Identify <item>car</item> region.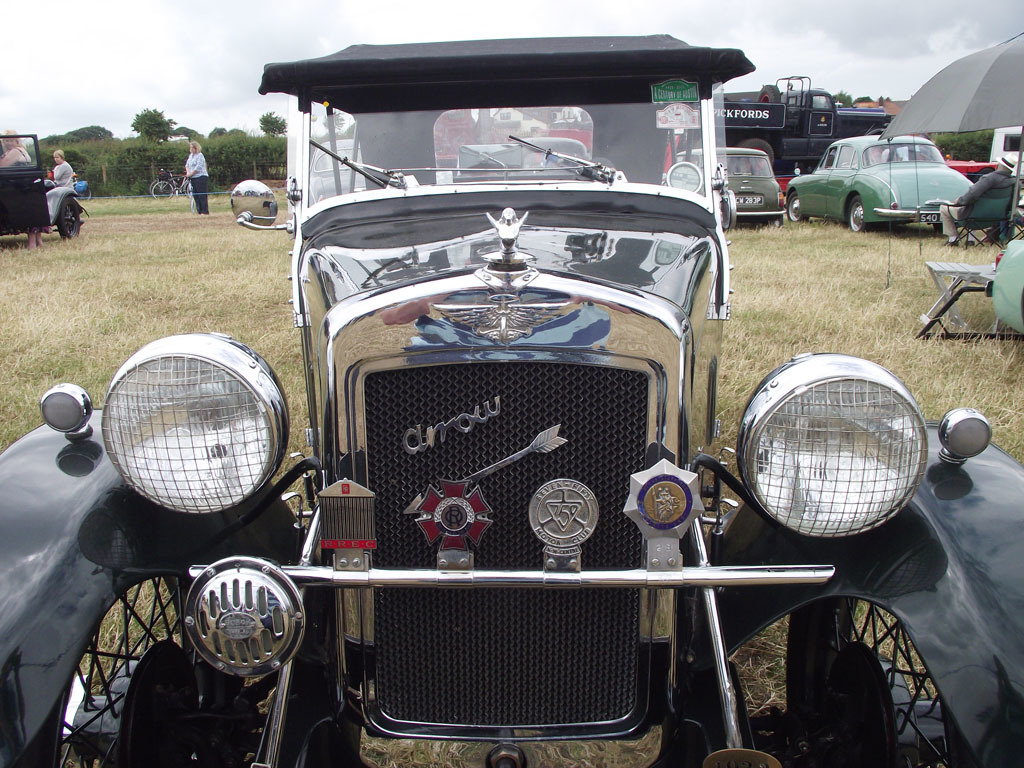
Region: bbox=(673, 150, 789, 229).
